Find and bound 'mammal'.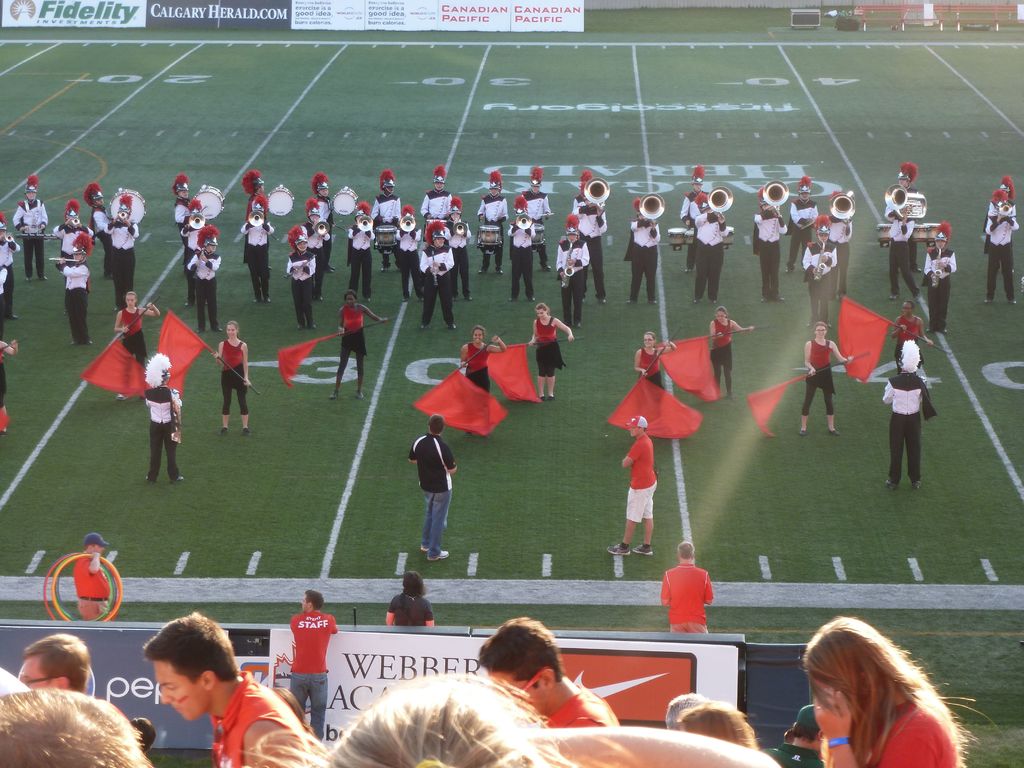
Bound: Rect(315, 168, 337, 273).
